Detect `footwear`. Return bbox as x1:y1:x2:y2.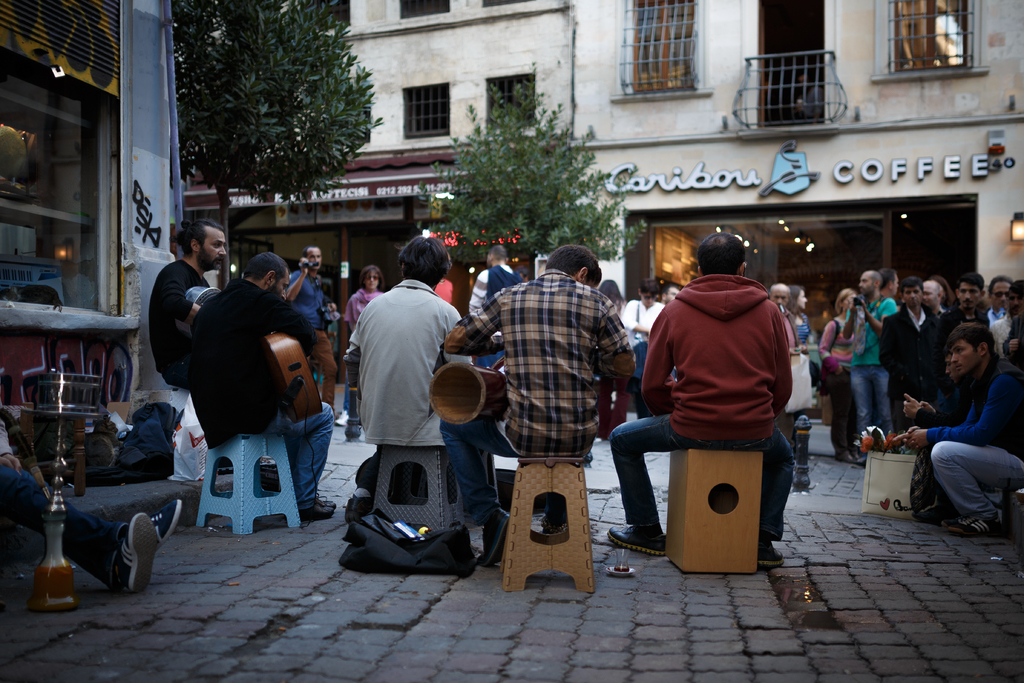
937:514:961:529.
